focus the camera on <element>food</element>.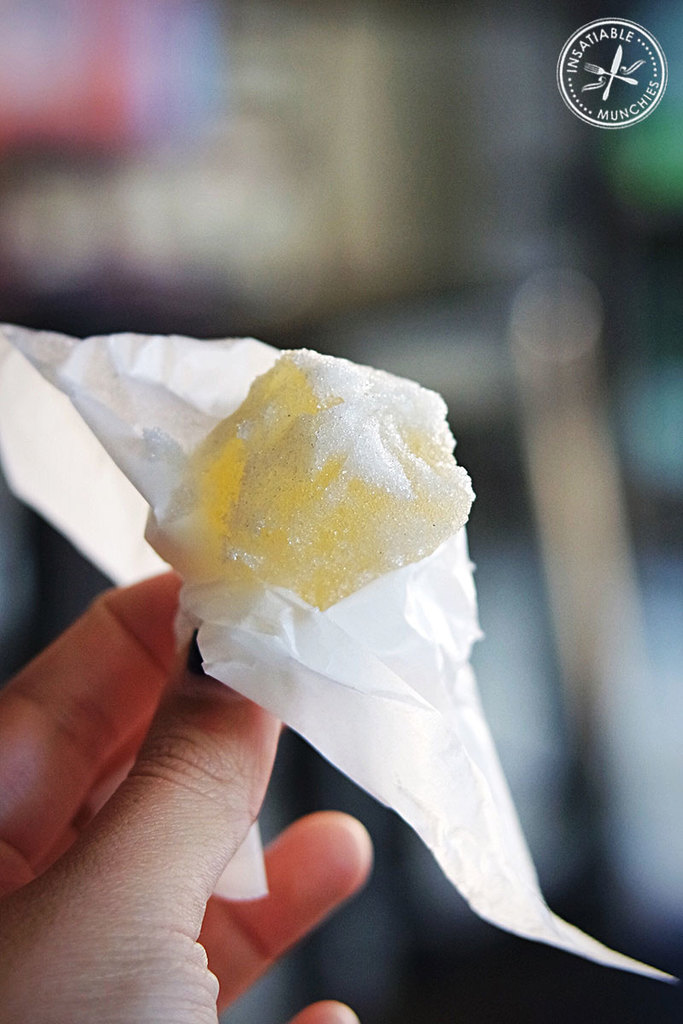
Focus region: [177, 342, 476, 617].
